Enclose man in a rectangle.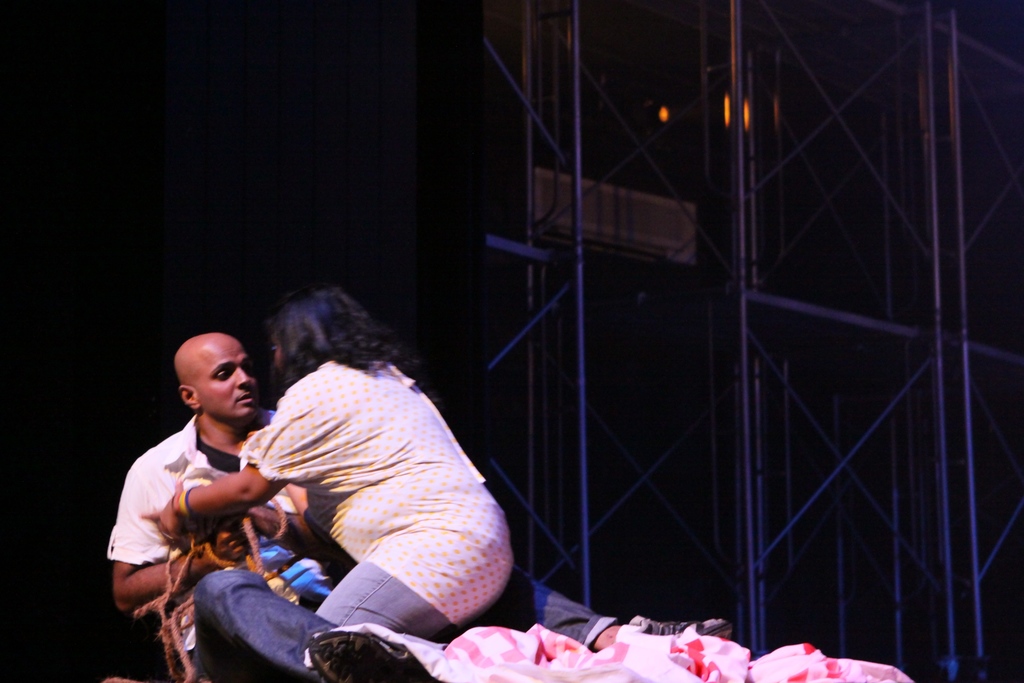
<box>102,320,345,665</box>.
